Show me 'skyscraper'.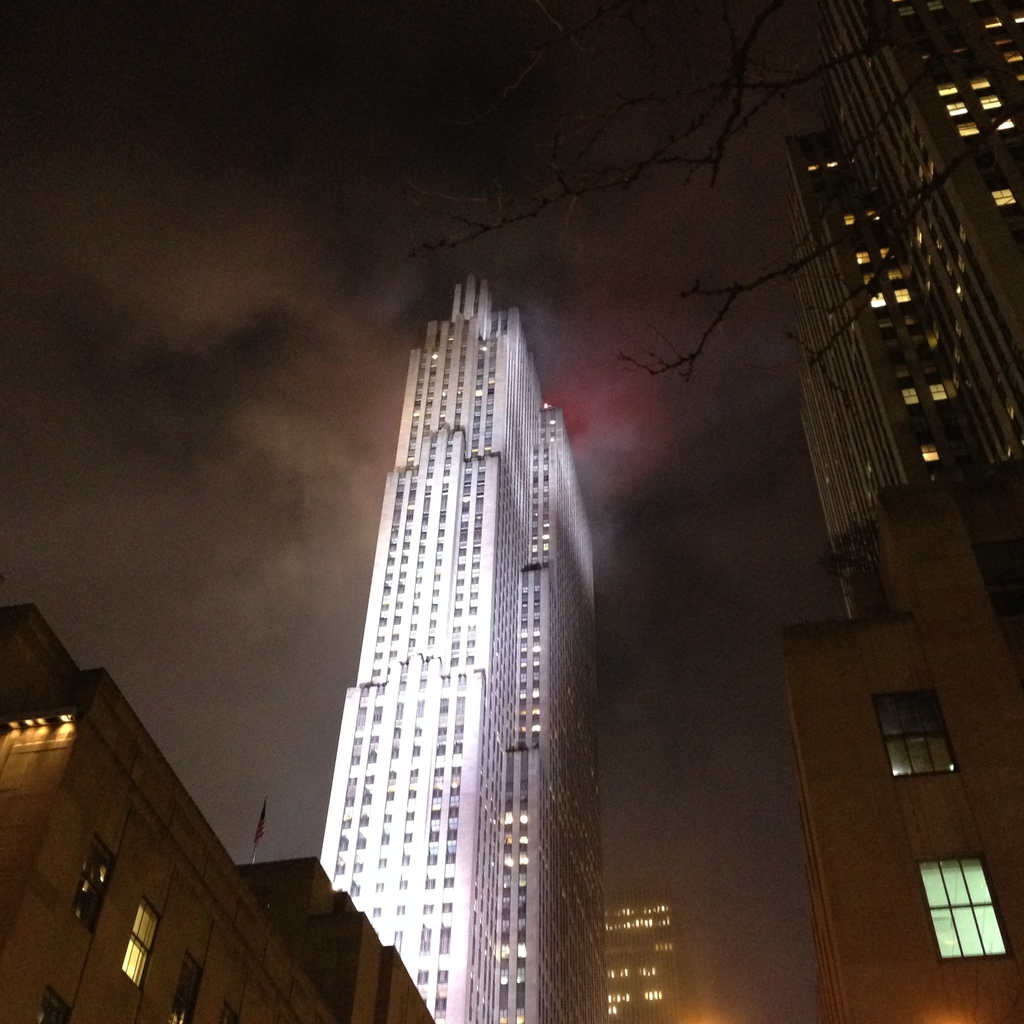
'skyscraper' is here: 607, 870, 691, 1023.
